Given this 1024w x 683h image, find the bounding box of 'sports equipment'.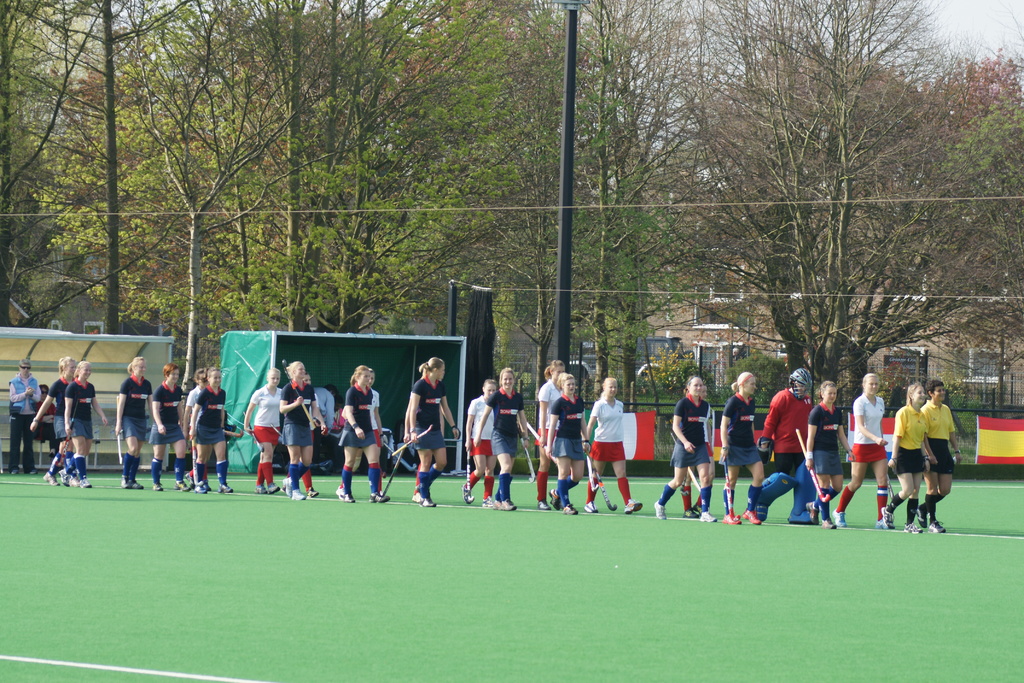
<bbox>785, 371, 815, 404</bbox>.
